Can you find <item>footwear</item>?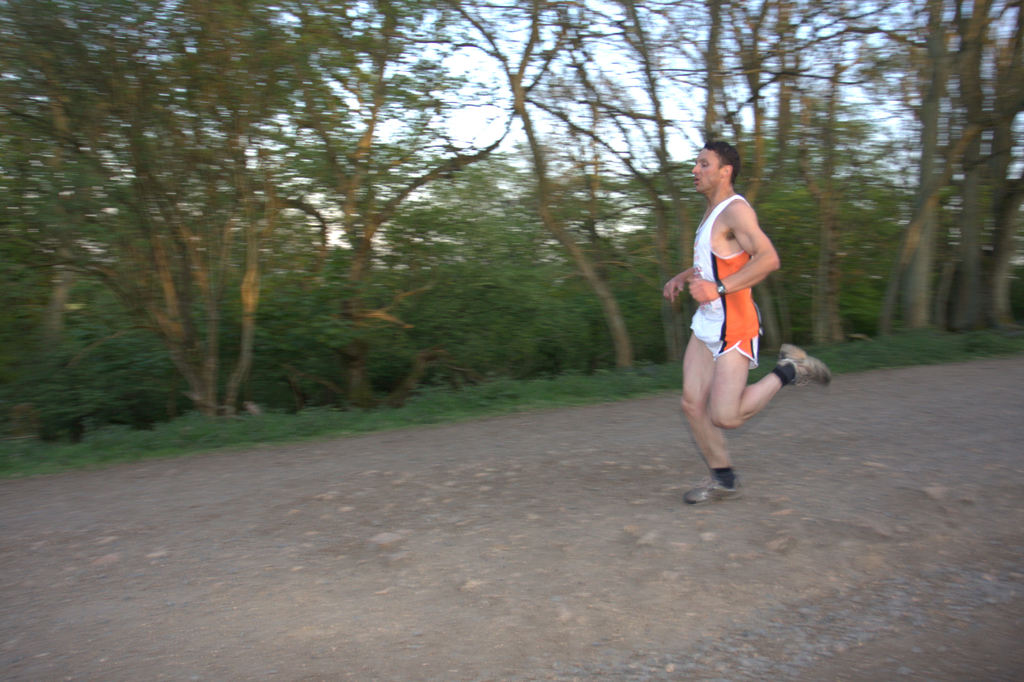
Yes, bounding box: {"left": 776, "top": 343, "right": 833, "bottom": 387}.
